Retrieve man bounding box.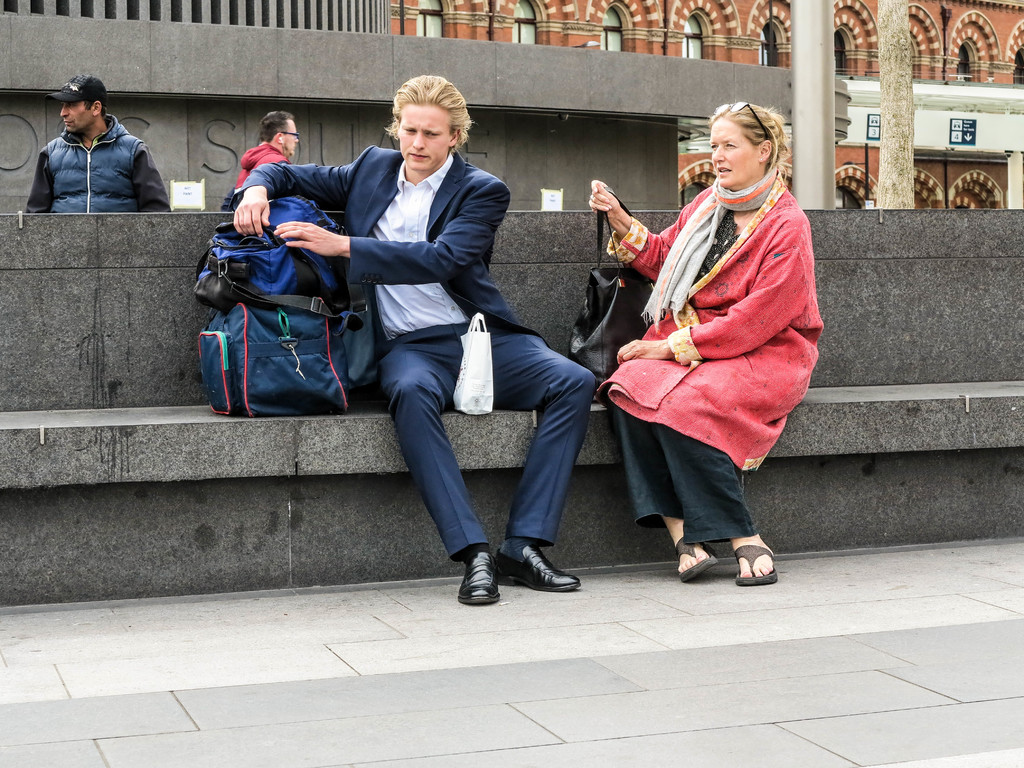
Bounding box: Rect(235, 111, 300, 195).
